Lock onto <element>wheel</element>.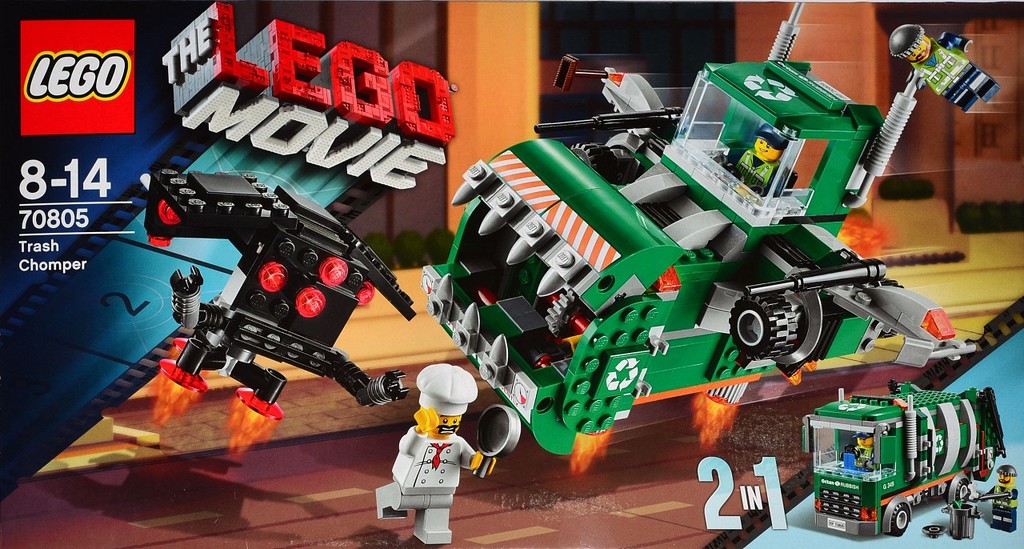
Locked: (x1=886, y1=502, x2=910, y2=535).
